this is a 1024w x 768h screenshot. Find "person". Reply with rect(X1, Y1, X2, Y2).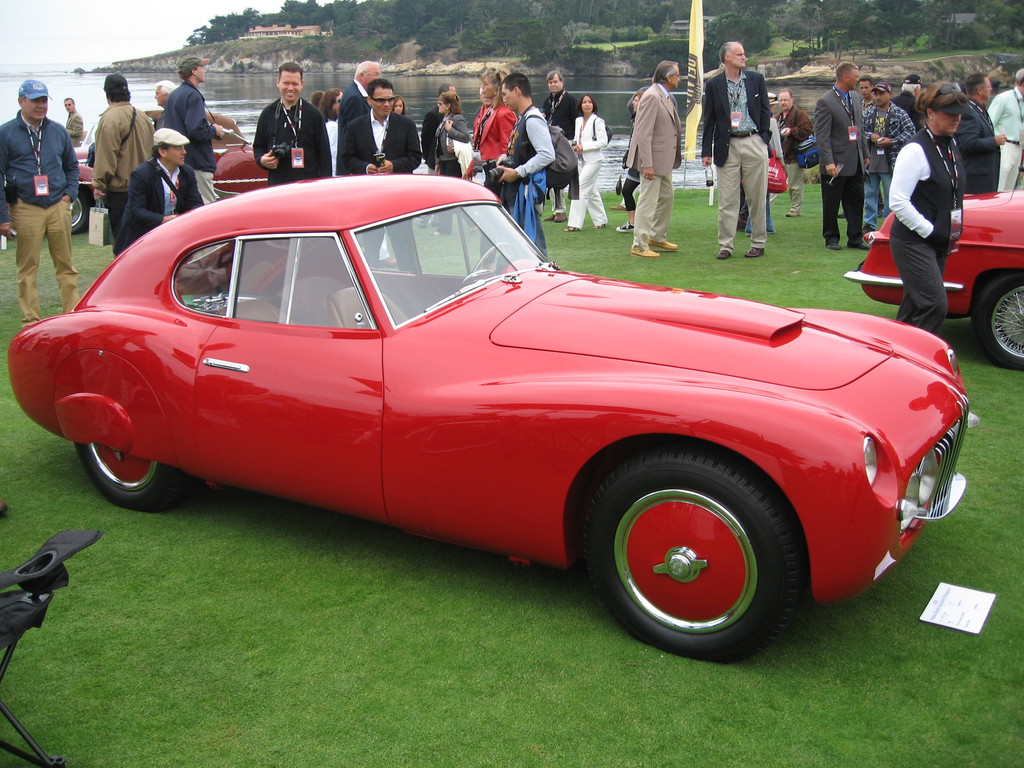
rect(470, 68, 520, 173).
